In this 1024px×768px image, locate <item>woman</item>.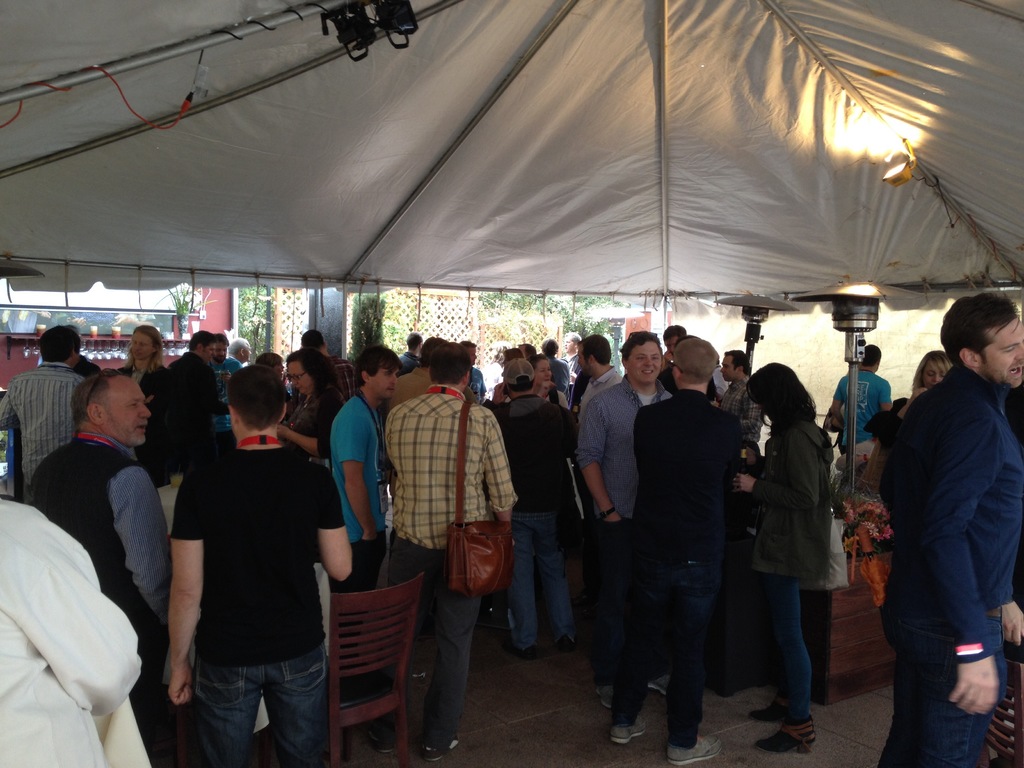
Bounding box: 887/346/959/435.
